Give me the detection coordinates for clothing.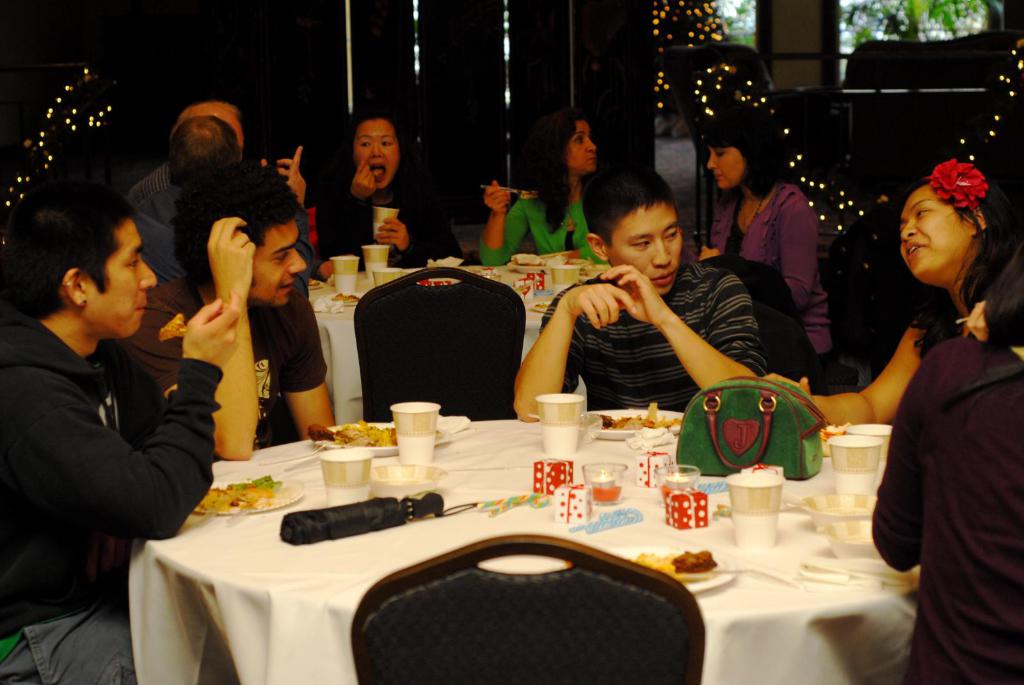
rect(320, 194, 470, 264).
